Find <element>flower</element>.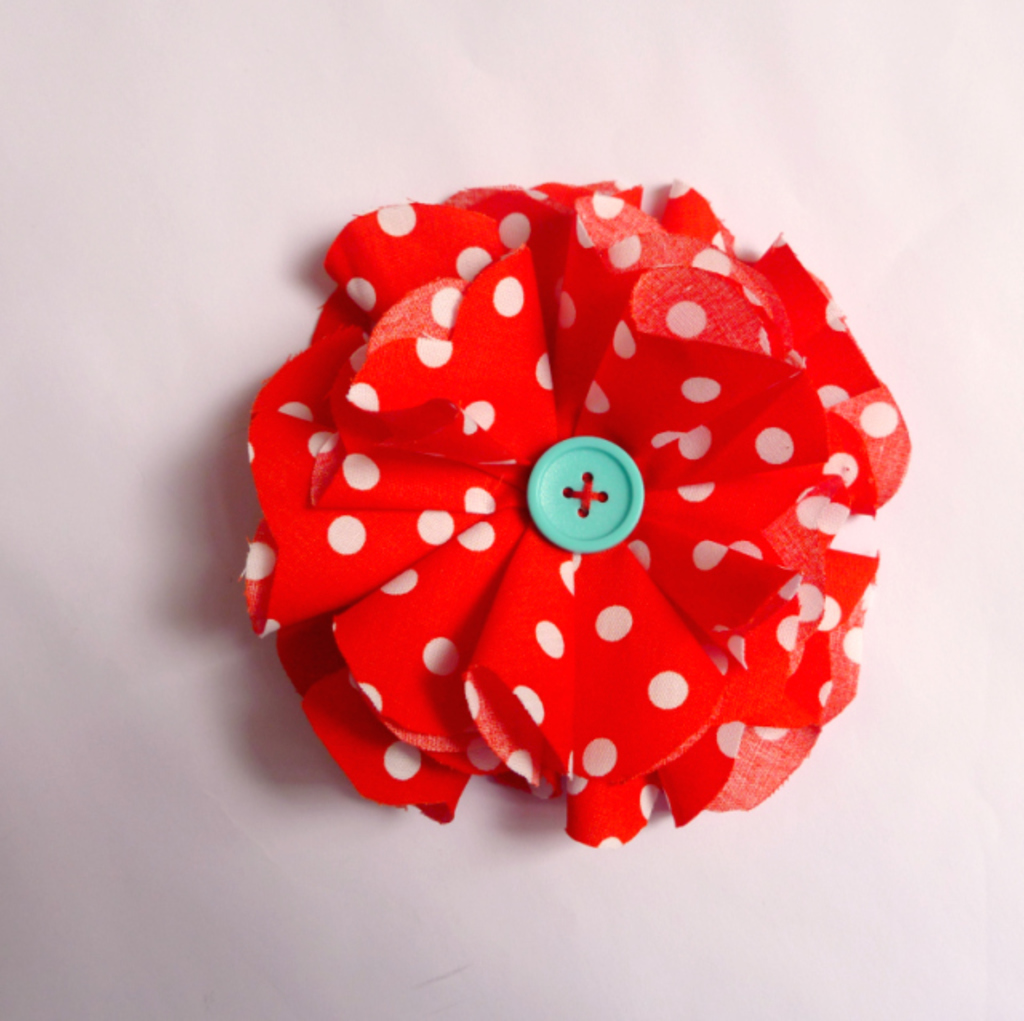
bbox=(237, 184, 917, 851).
